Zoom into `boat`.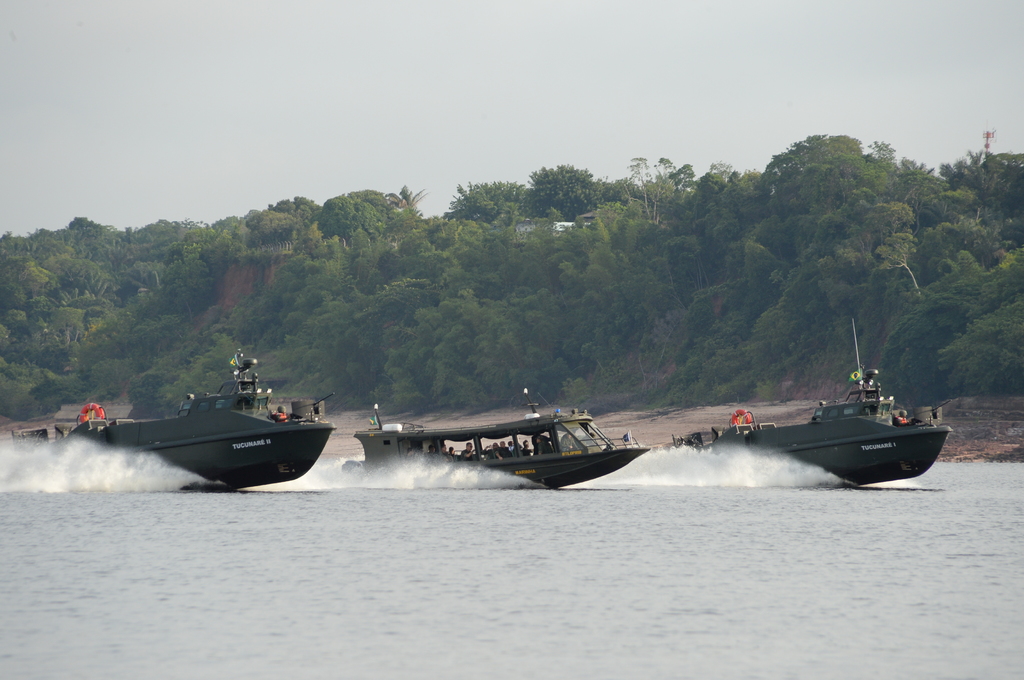
Zoom target: bbox(345, 386, 645, 491).
